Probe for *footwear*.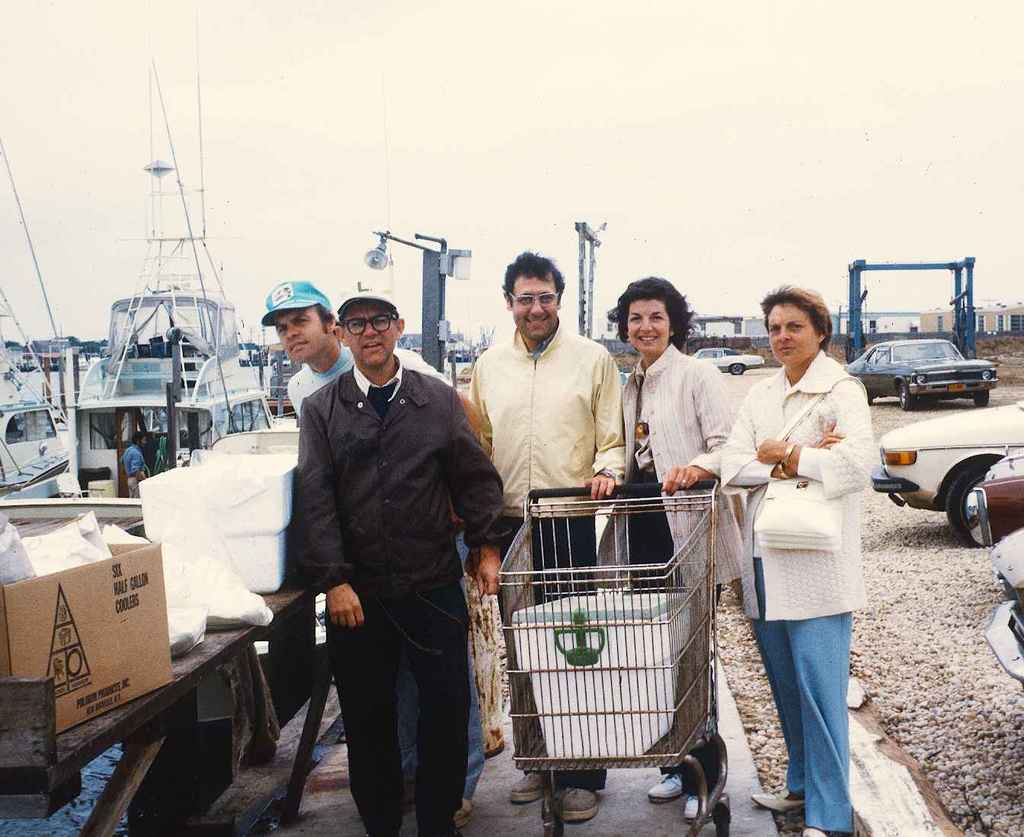
Probe result: detection(508, 769, 549, 804).
